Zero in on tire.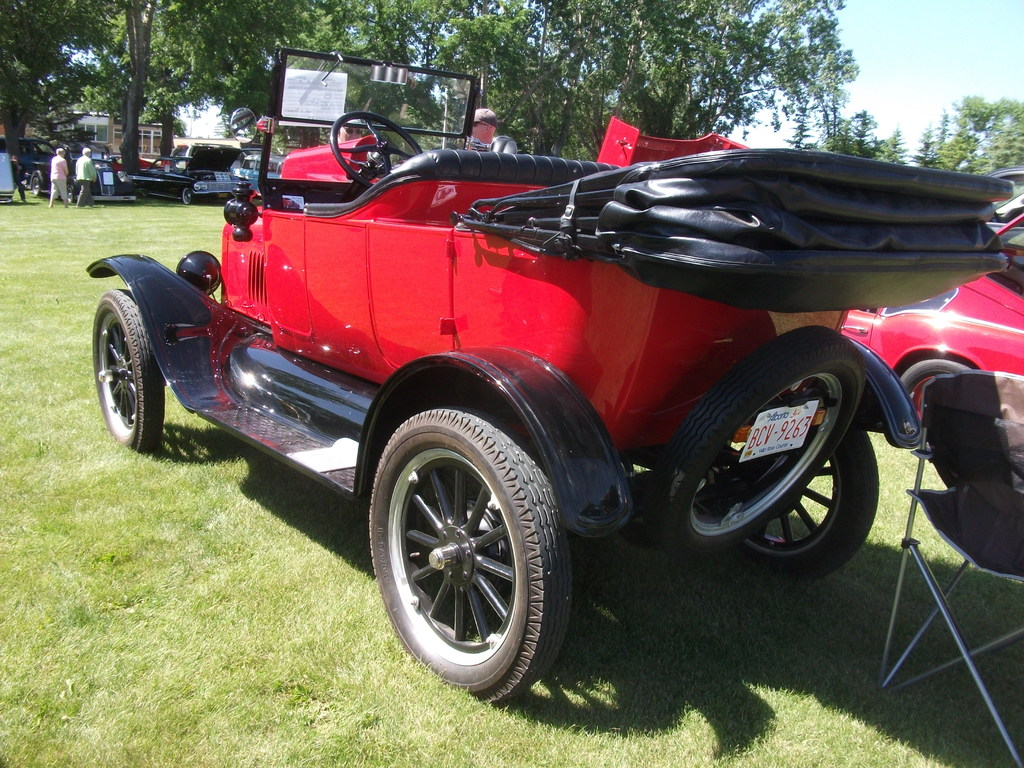
Zeroed in: box=[34, 176, 44, 200].
